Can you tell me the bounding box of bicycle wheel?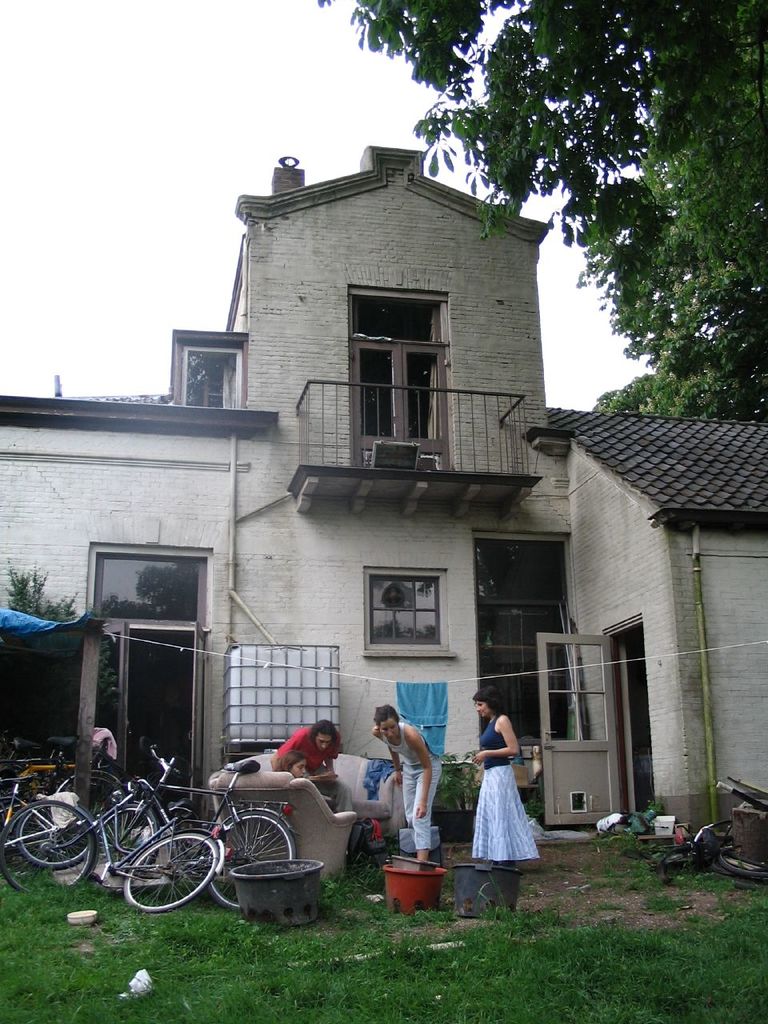
BBox(201, 806, 298, 911).
